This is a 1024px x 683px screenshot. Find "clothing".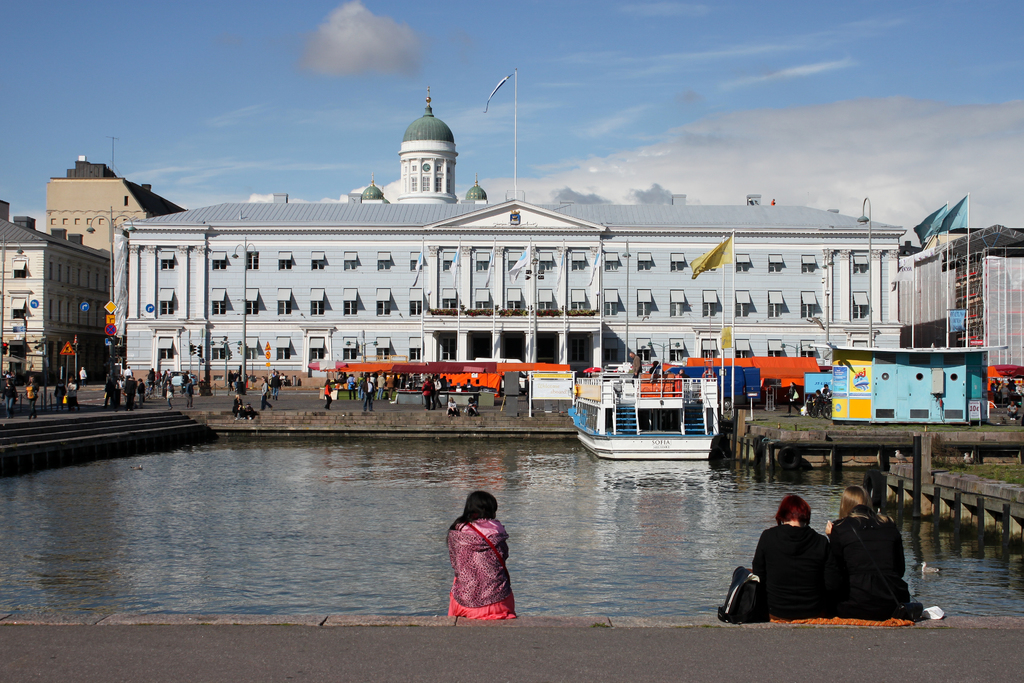
Bounding box: box=[997, 386, 1007, 401].
